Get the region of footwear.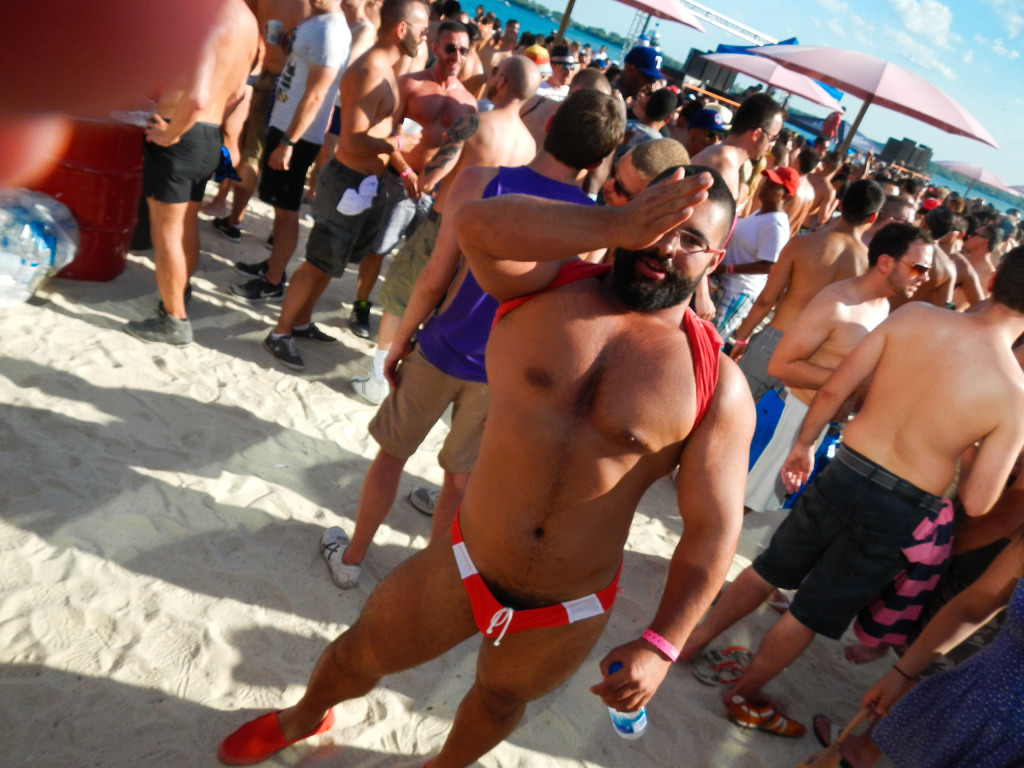
pyautogui.locateOnScreen(320, 523, 363, 588).
